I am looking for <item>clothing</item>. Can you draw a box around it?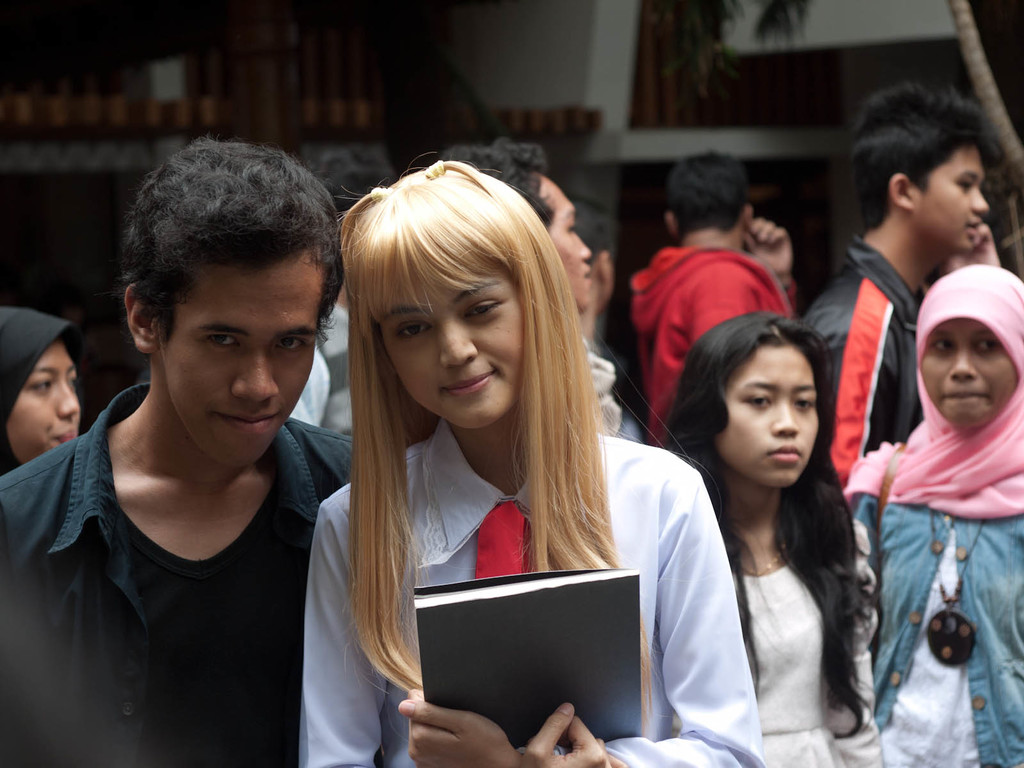
Sure, the bounding box is {"x1": 863, "y1": 441, "x2": 1023, "y2": 767}.
